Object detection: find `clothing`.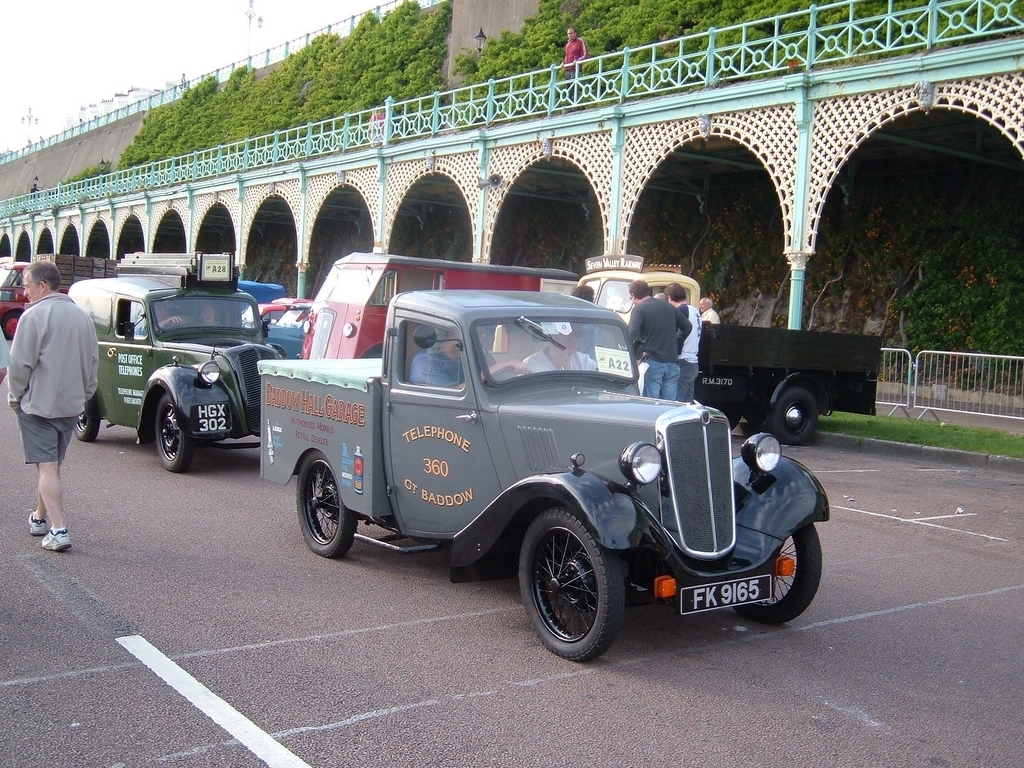
<box>560,33,590,99</box>.
